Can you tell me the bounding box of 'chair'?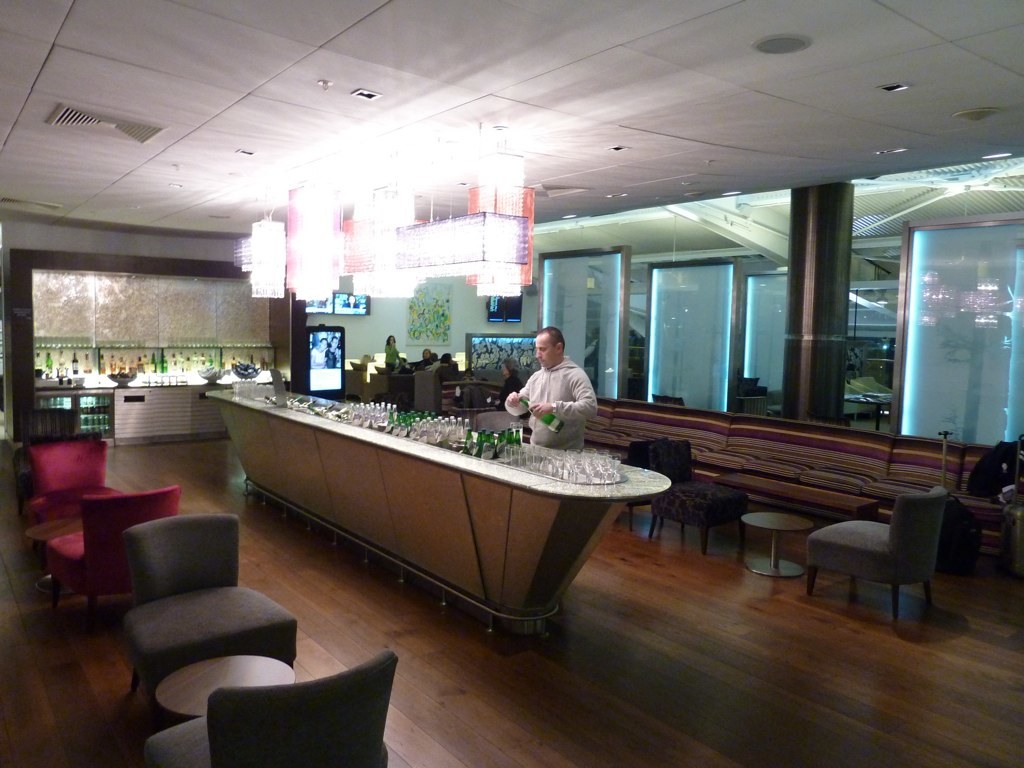
139, 645, 396, 767.
